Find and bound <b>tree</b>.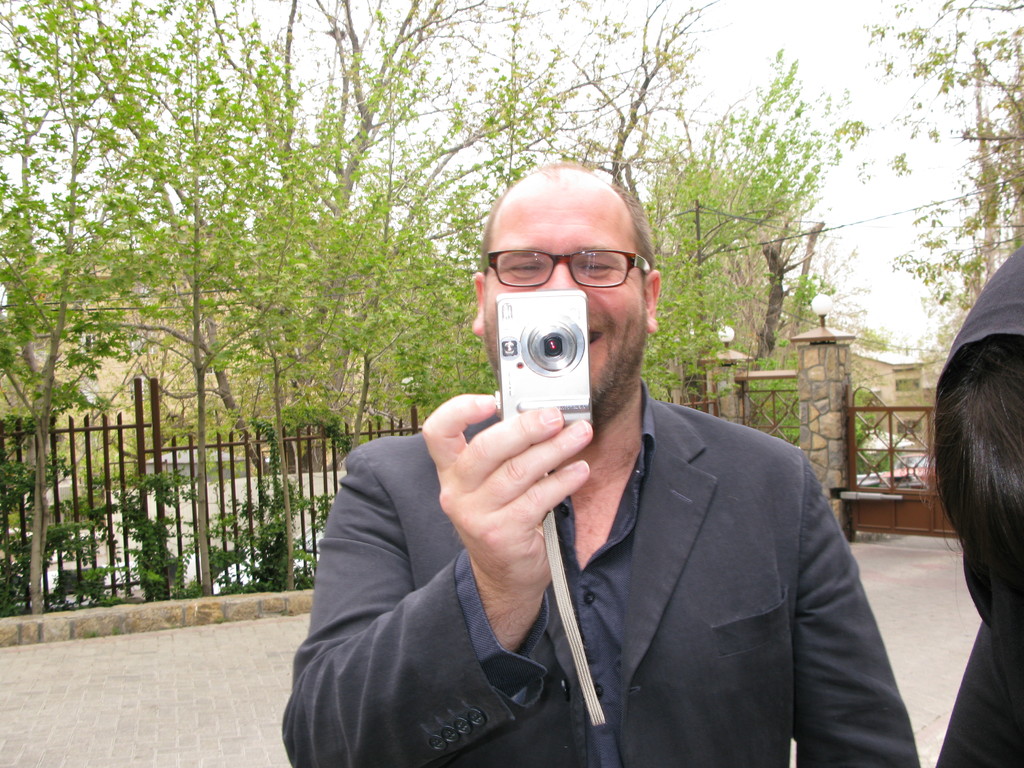
Bound: 110:10:529:557.
